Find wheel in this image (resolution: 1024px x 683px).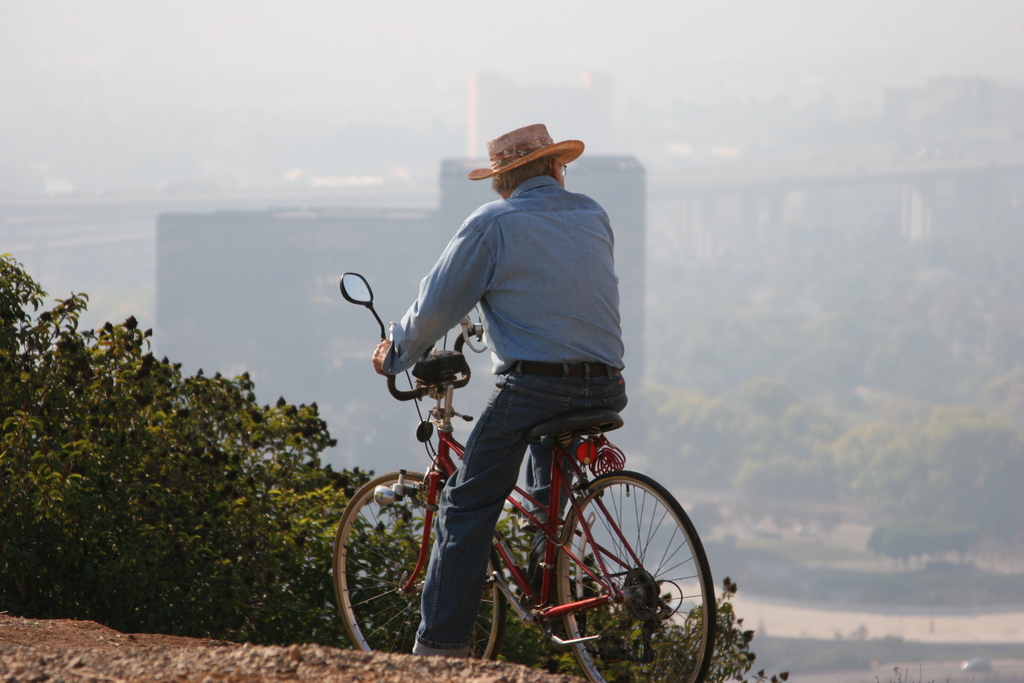
bbox(332, 463, 503, 654).
